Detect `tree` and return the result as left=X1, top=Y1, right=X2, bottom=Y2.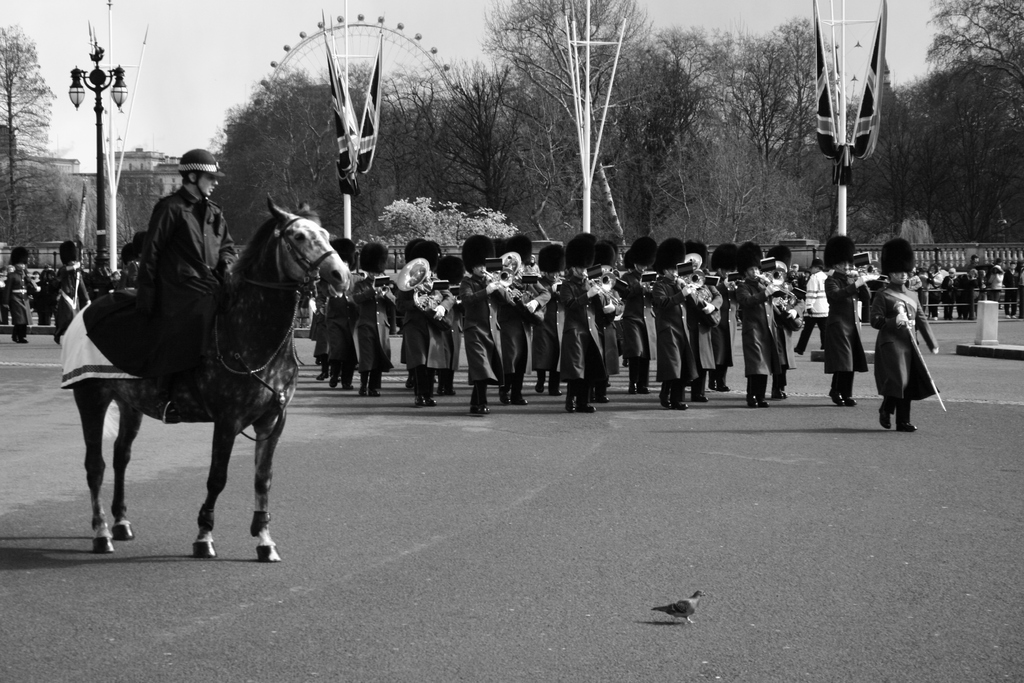
left=65, top=173, right=165, bottom=265.
